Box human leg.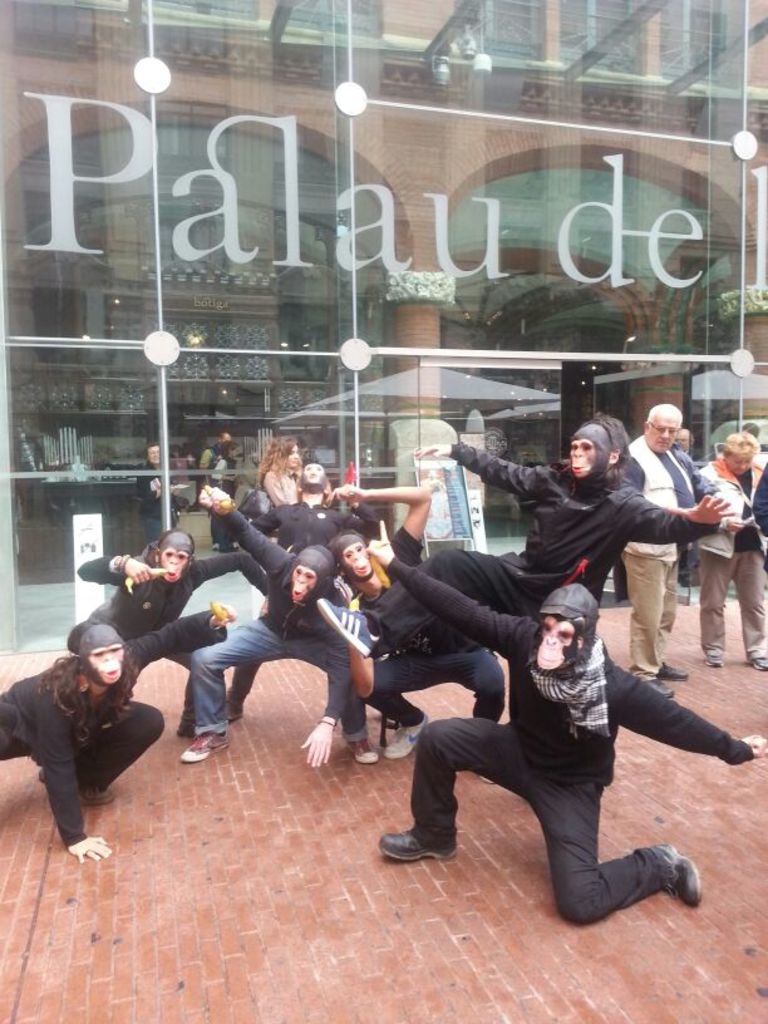
select_region(368, 650, 453, 763).
